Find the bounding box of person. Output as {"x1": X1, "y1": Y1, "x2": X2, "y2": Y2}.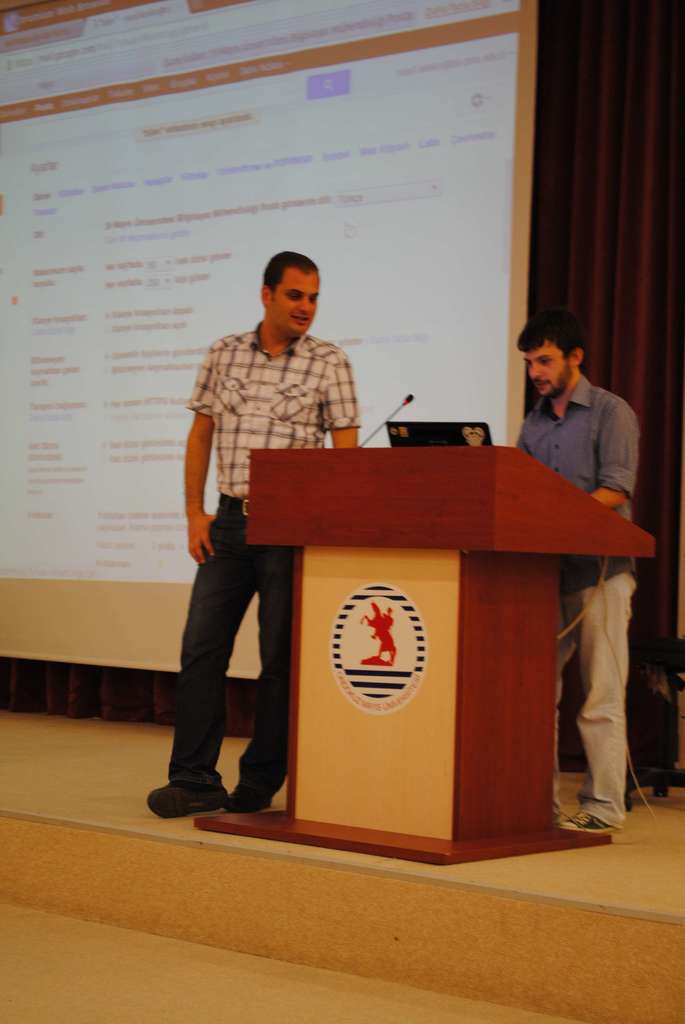
{"x1": 508, "y1": 301, "x2": 644, "y2": 831}.
